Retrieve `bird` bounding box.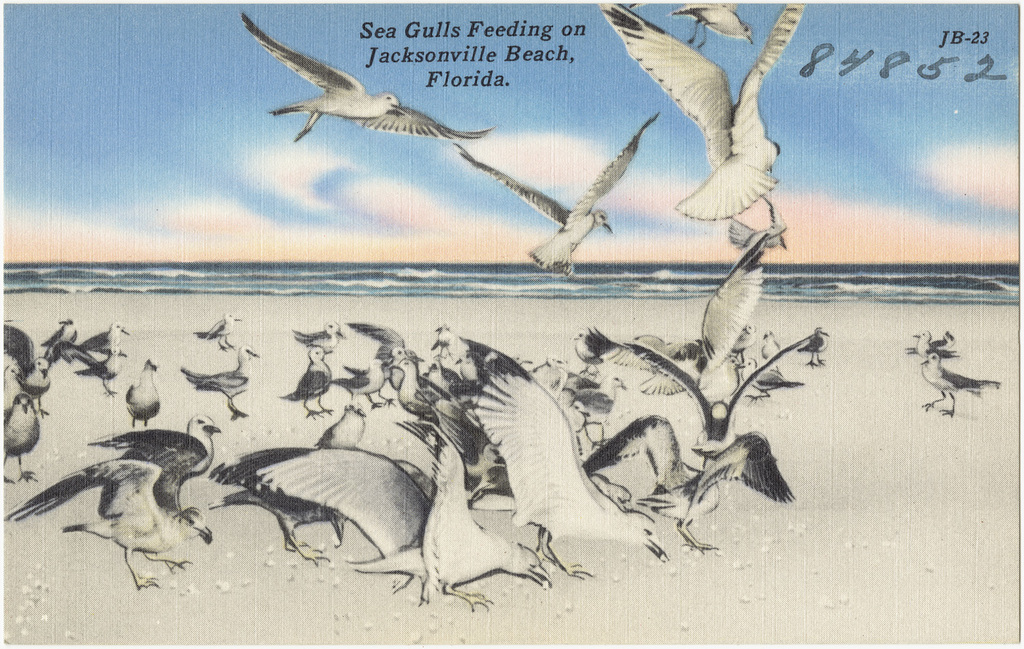
Bounding box: (x1=907, y1=327, x2=959, y2=357).
